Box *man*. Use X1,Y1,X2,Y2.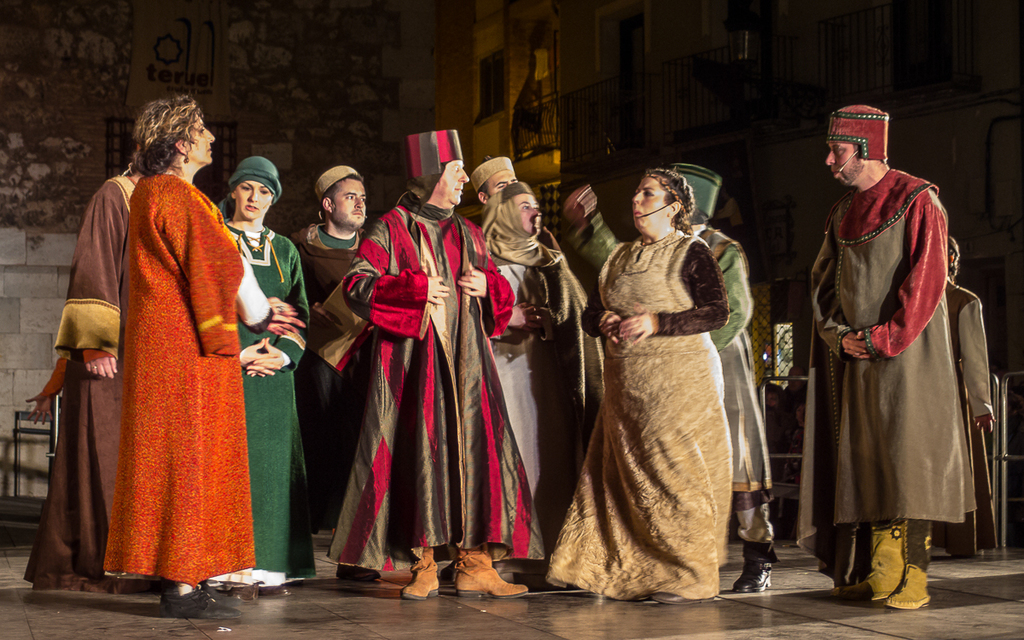
671,164,778,594.
